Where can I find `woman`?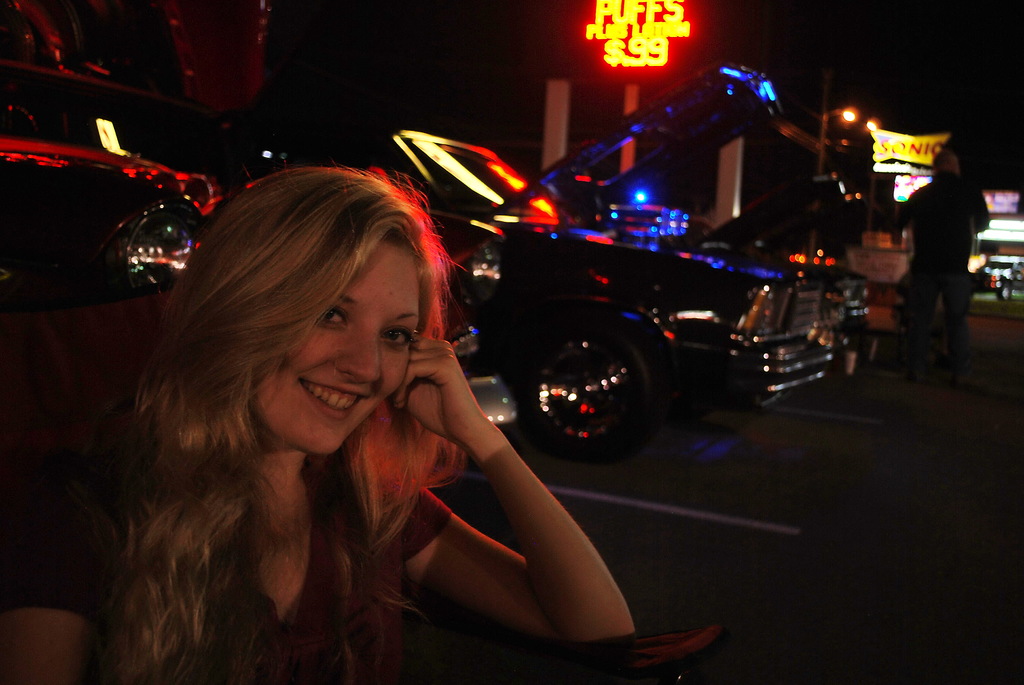
You can find it at <bbox>0, 163, 641, 684</bbox>.
